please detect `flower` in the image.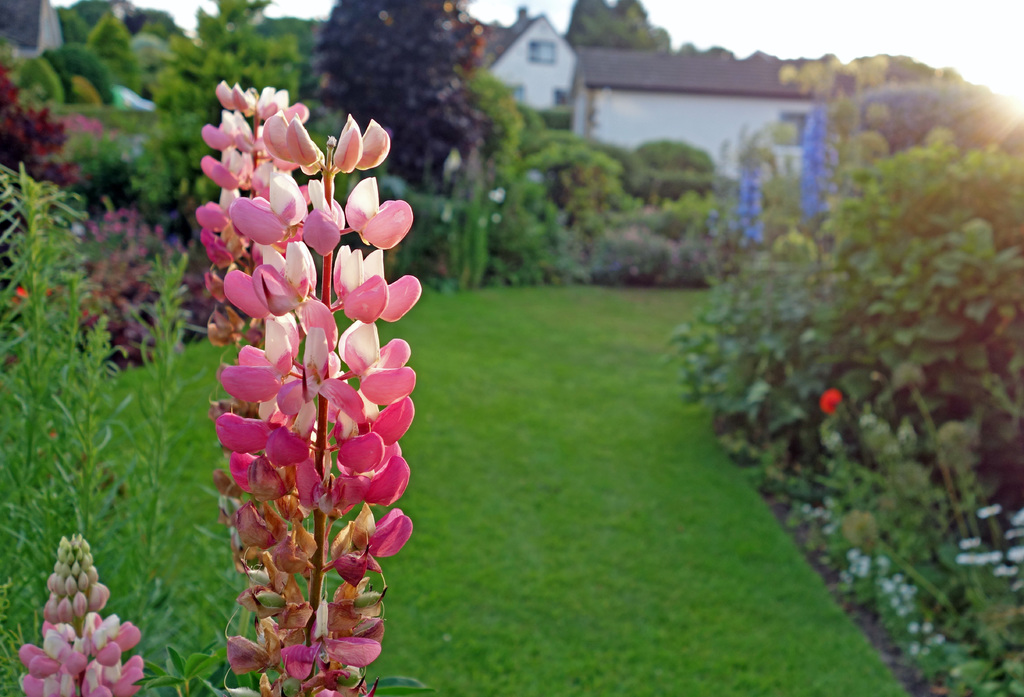
Rect(488, 188, 509, 206).
